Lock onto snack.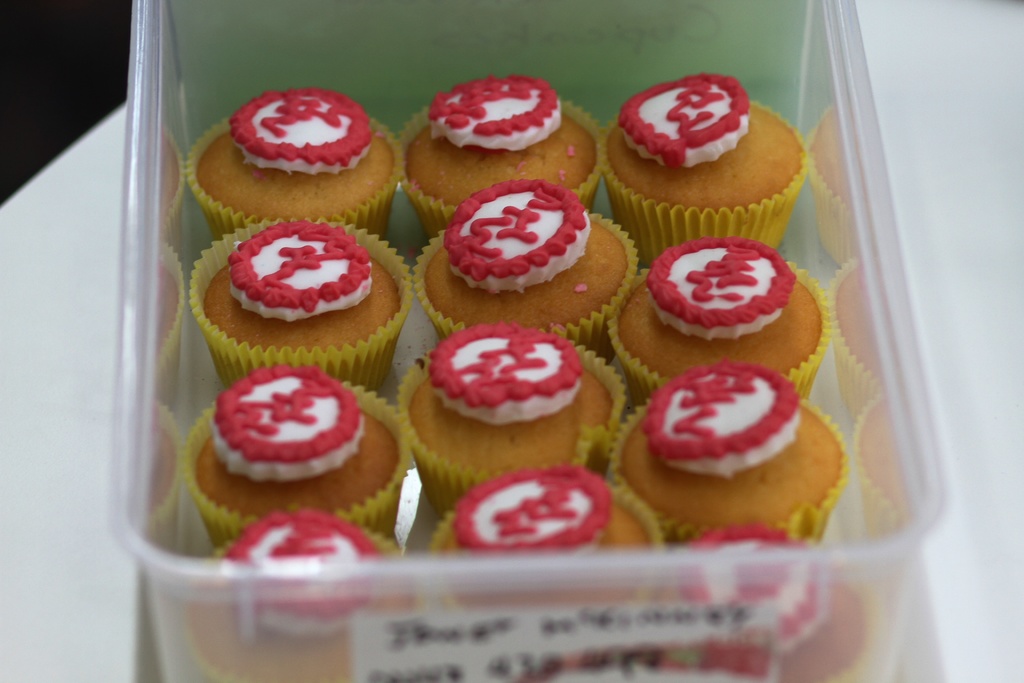
Locked: 442/465/644/591.
